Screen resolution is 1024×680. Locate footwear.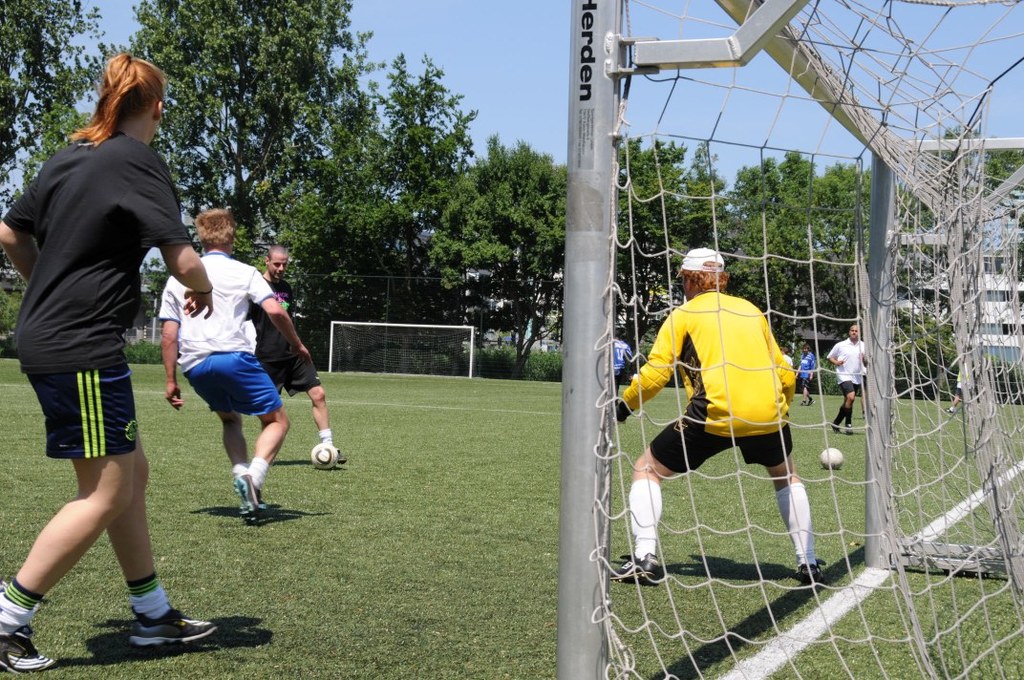
locate(843, 422, 853, 436).
